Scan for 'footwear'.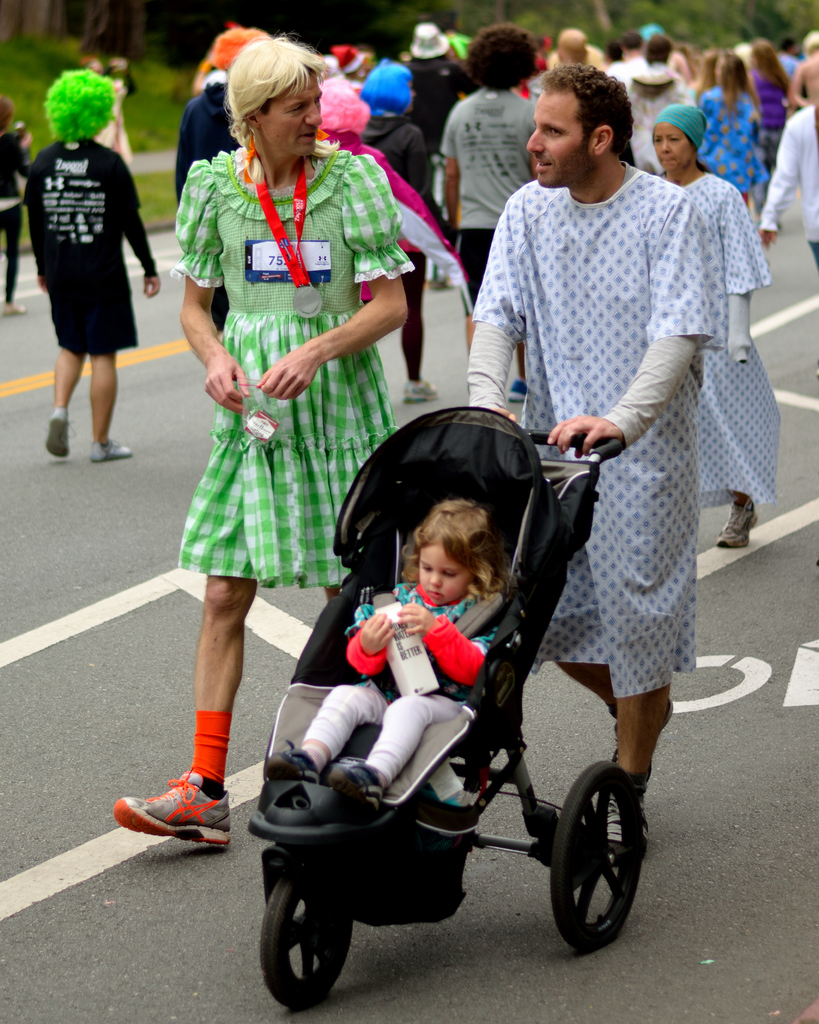
Scan result: rect(610, 778, 648, 834).
